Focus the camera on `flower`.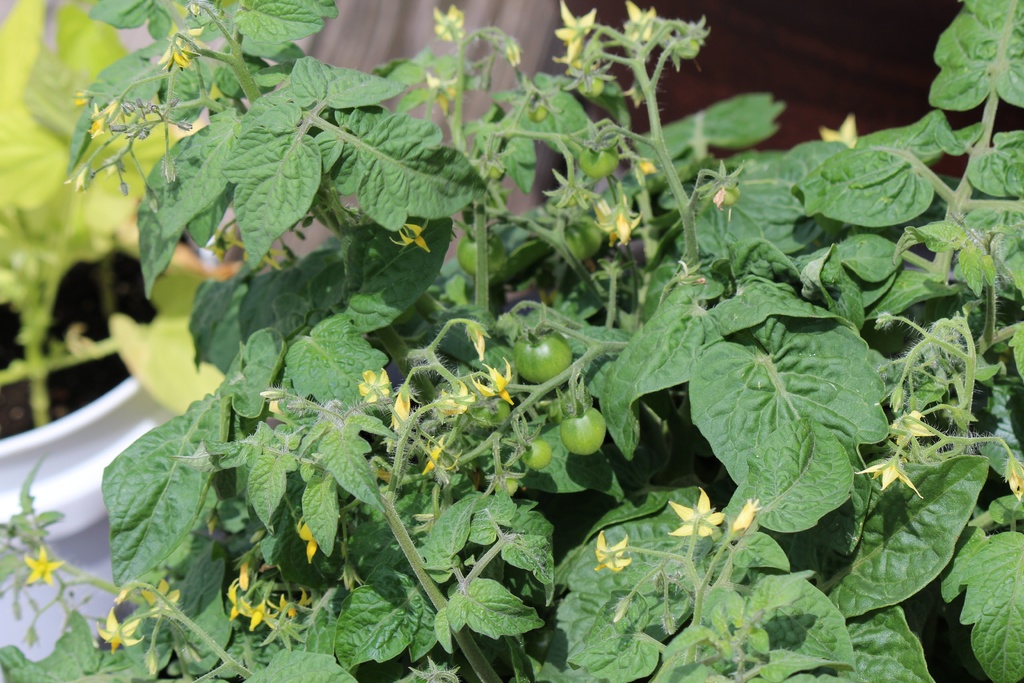
Focus region: x1=25 y1=541 x2=67 y2=589.
